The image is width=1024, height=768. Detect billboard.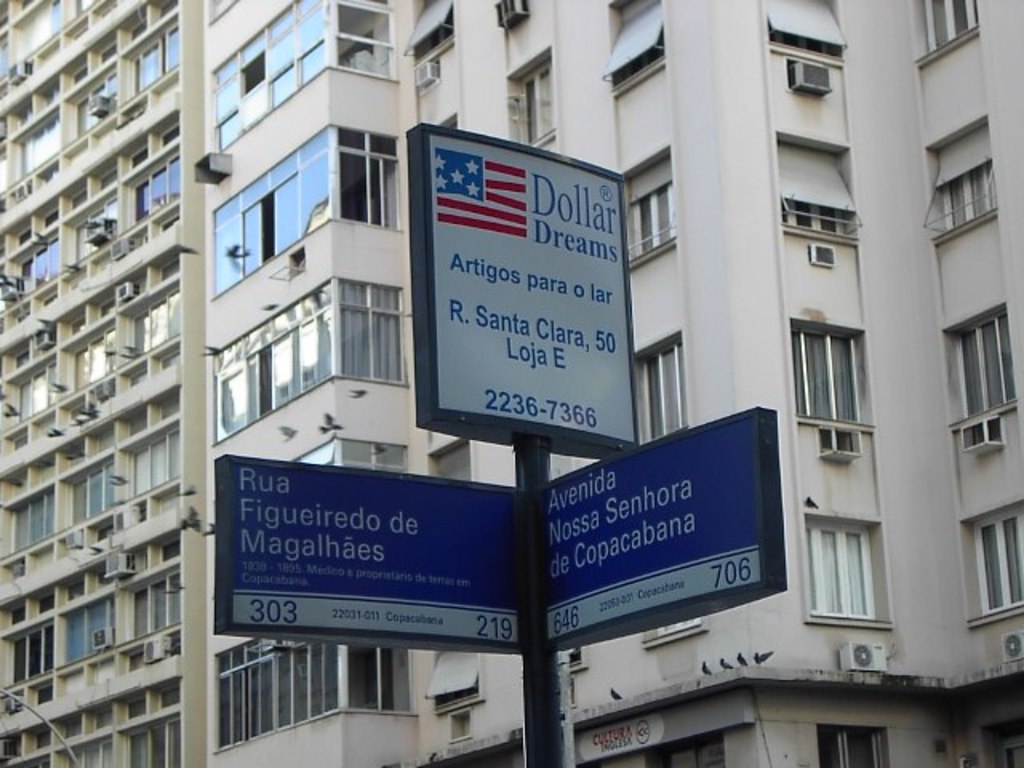
Detection: [547, 406, 787, 650].
